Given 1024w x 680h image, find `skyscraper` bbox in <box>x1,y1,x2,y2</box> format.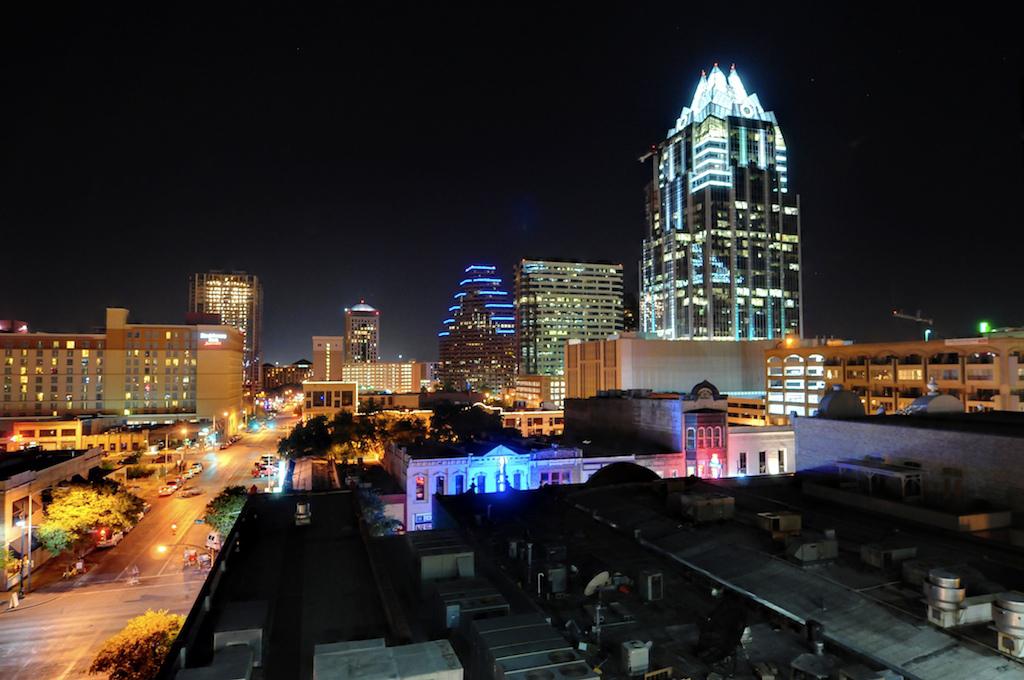
<box>640,60,804,333</box>.
